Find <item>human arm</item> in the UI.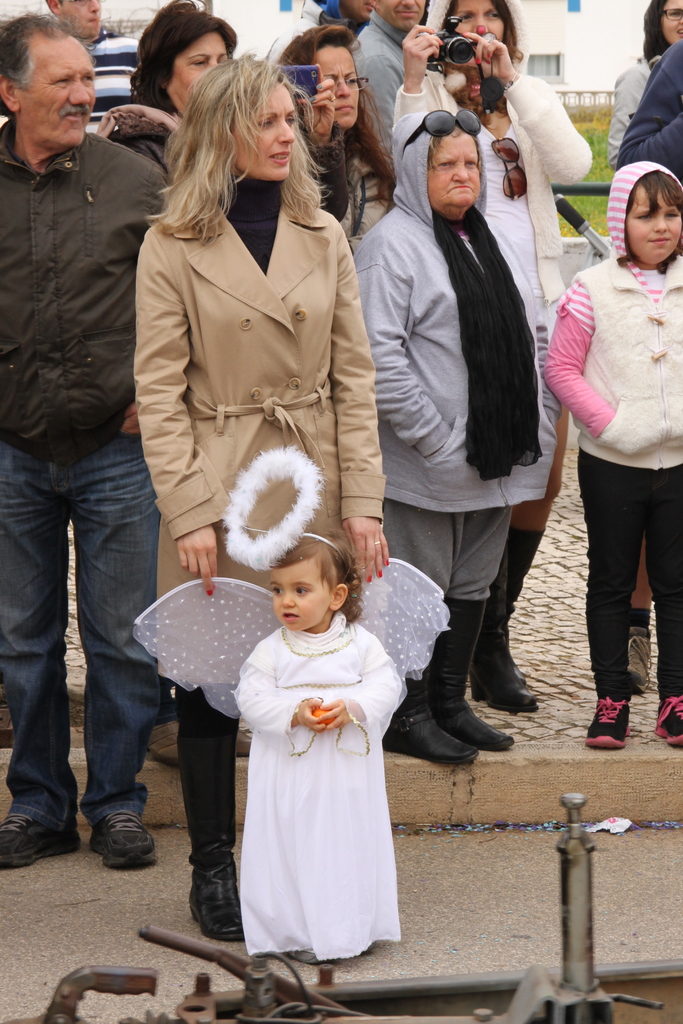
UI element at box(135, 227, 224, 596).
